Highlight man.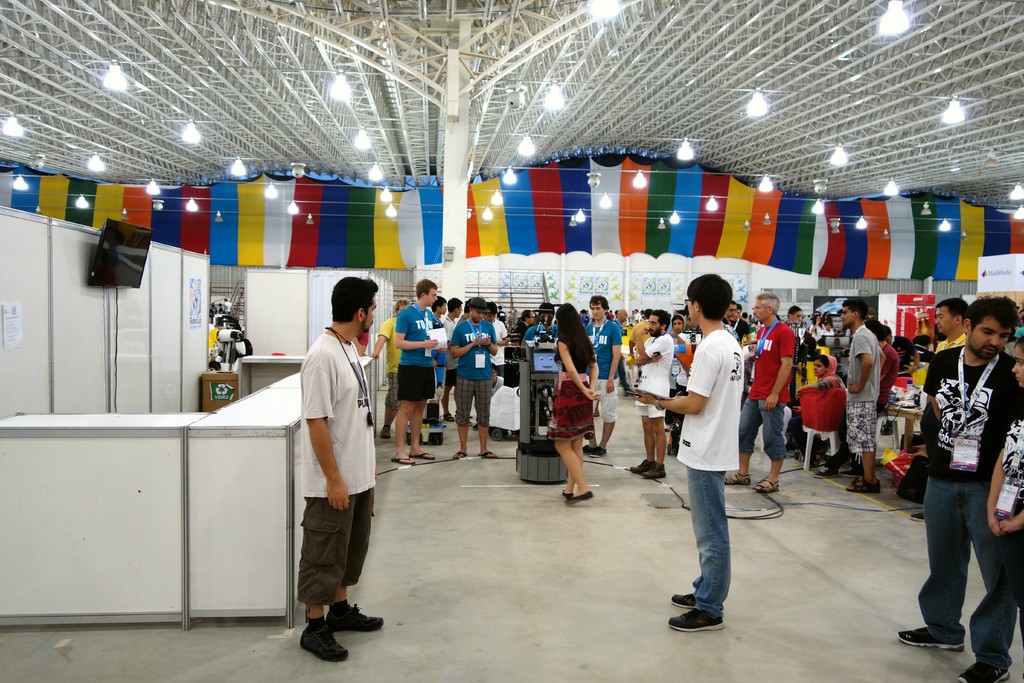
Highlighted region: locate(843, 297, 881, 498).
